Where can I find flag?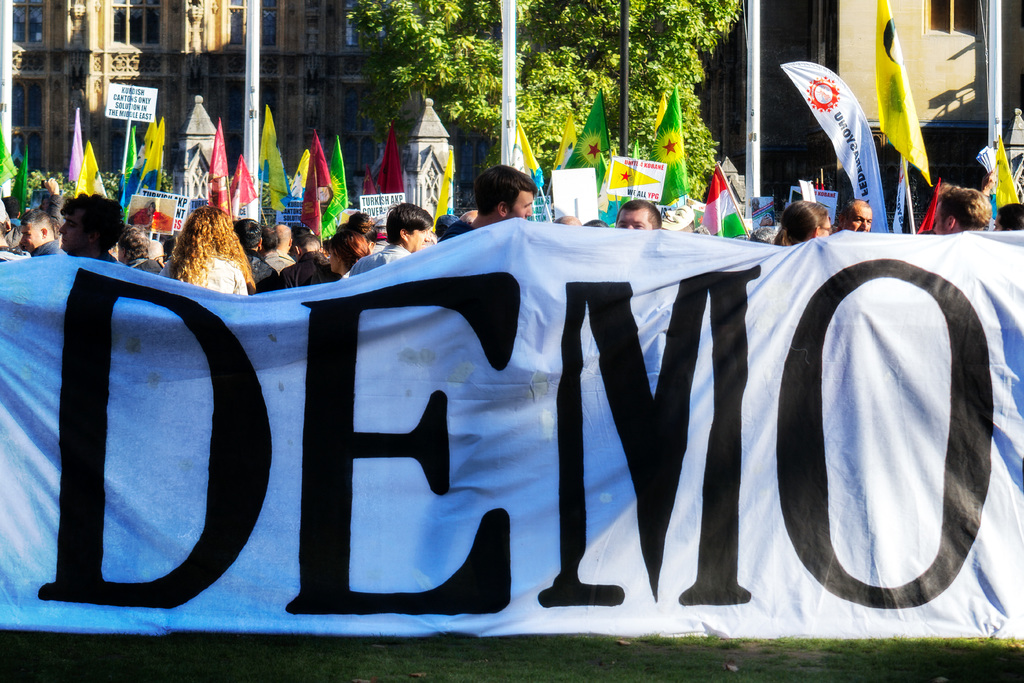
You can find it at (left=13, top=152, right=33, bottom=209).
